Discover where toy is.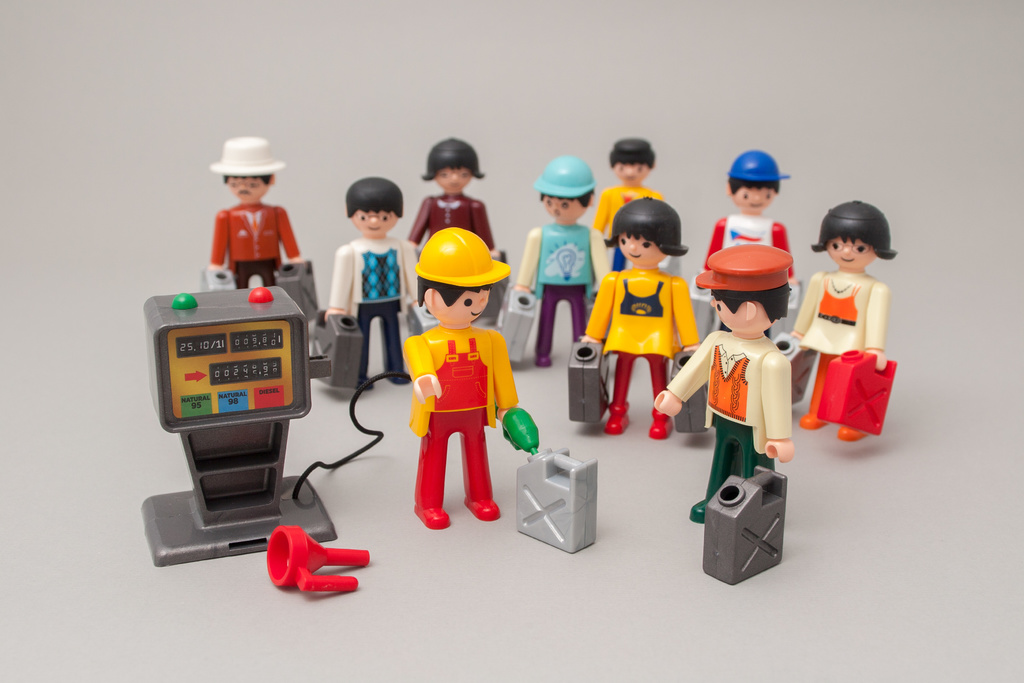
Discovered at 692, 149, 796, 333.
